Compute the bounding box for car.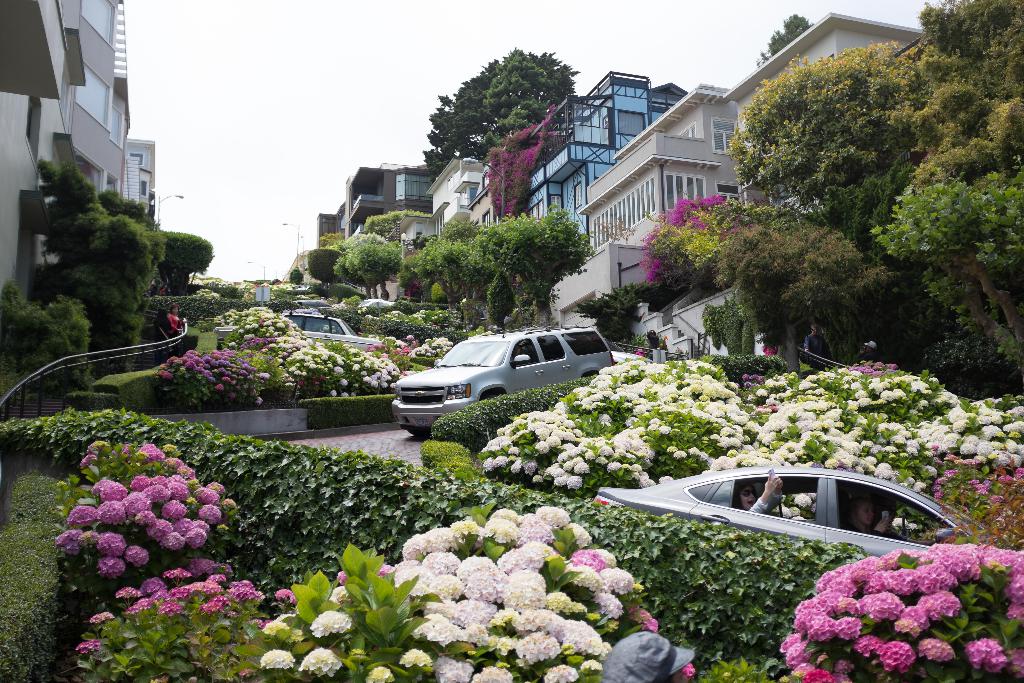
box(267, 302, 392, 352).
